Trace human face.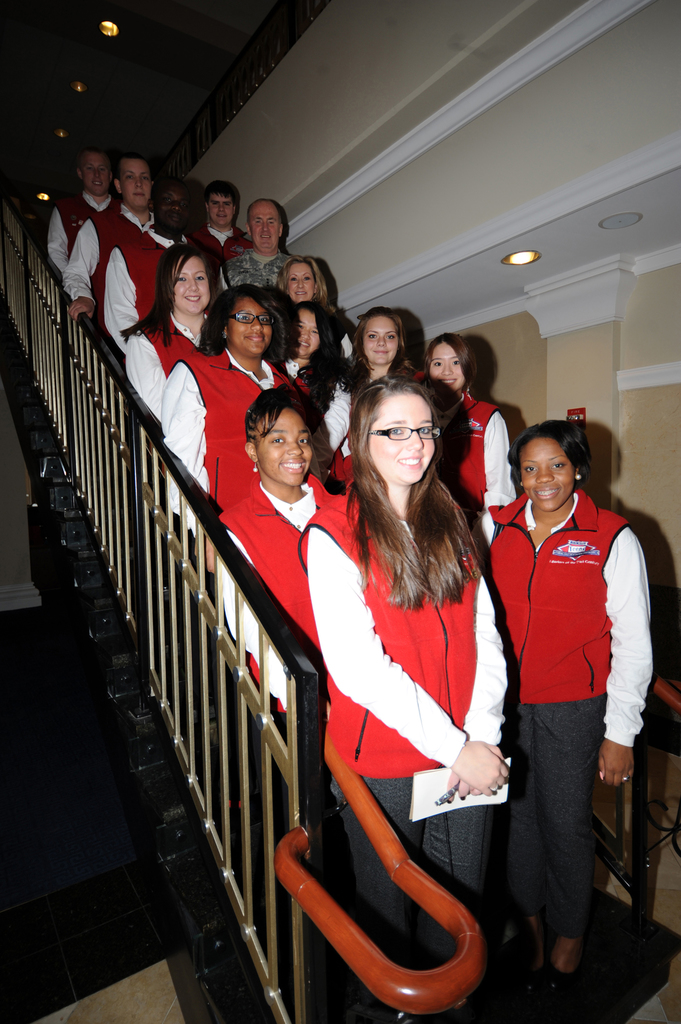
Traced to [251, 201, 278, 246].
